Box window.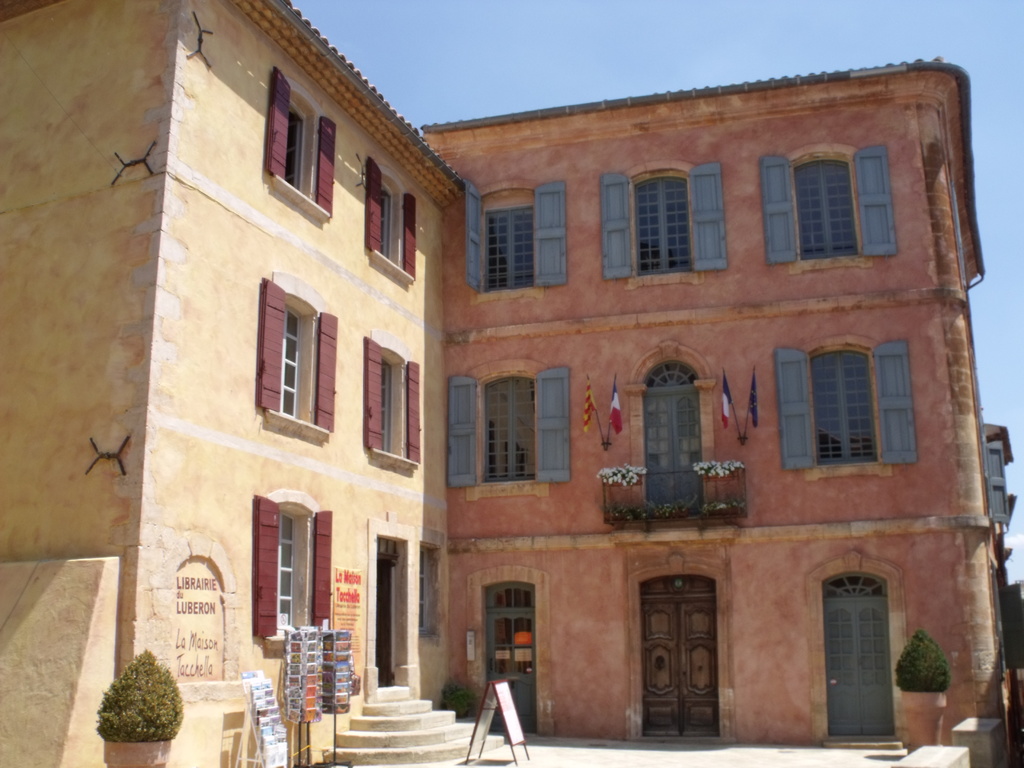
[600, 159, 728, 287].
